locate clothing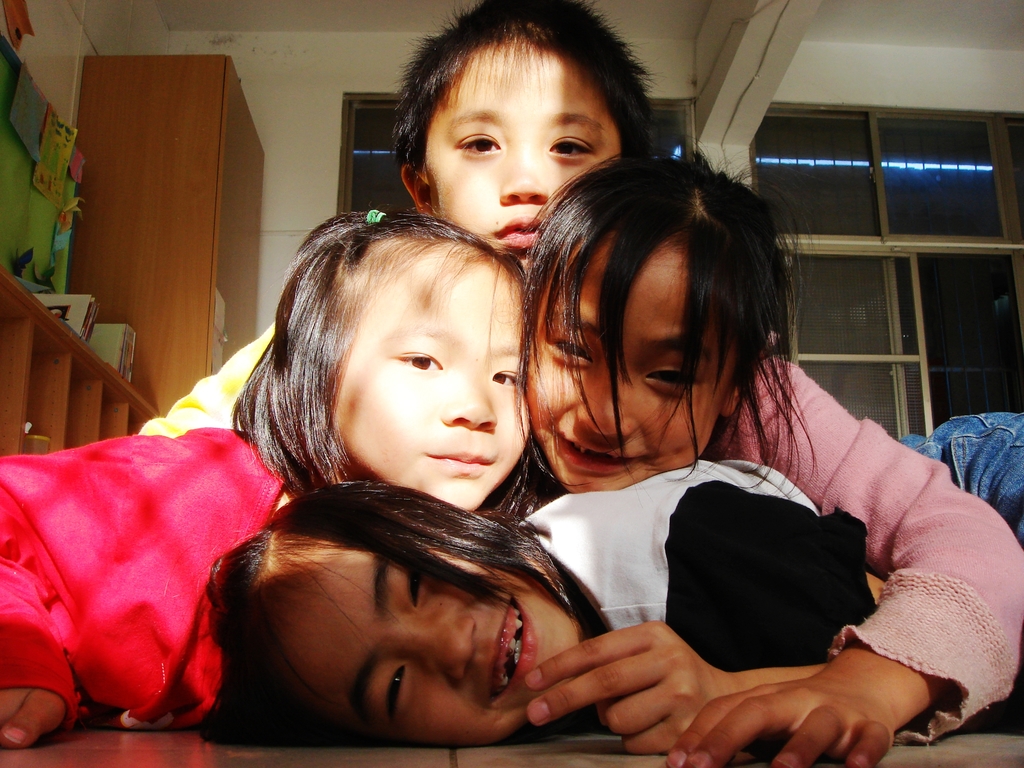
(x1=529, y1=454, x2=815, y2=621)
